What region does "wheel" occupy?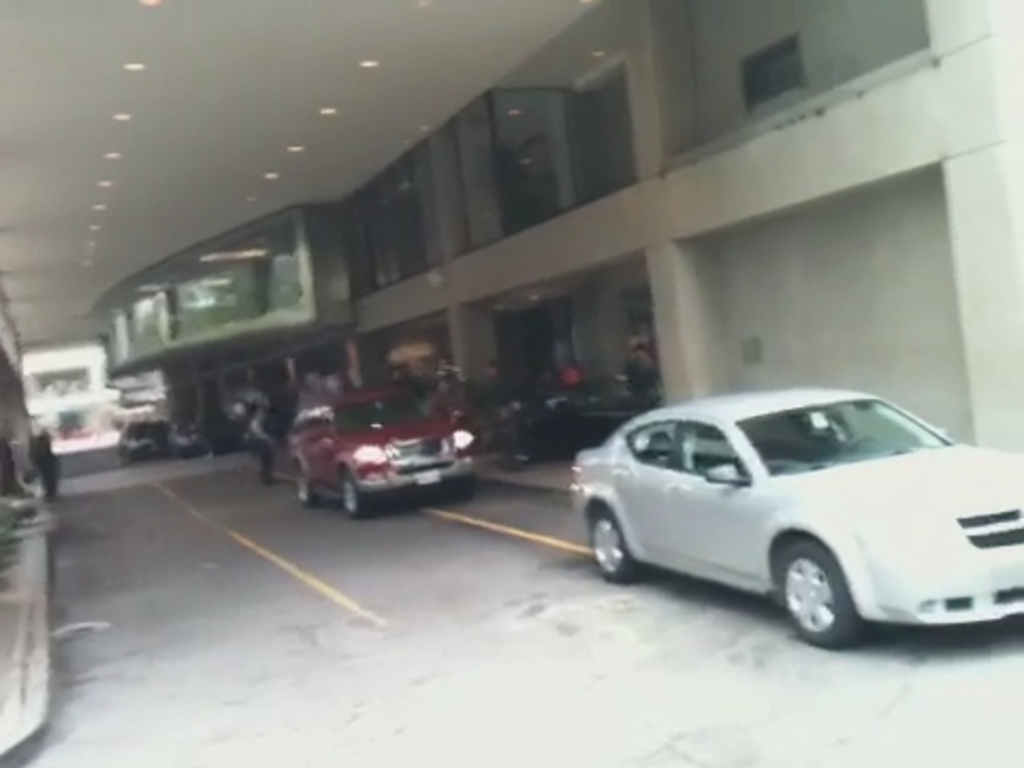
x1=339, y1=474, x2=371, y2=514.
